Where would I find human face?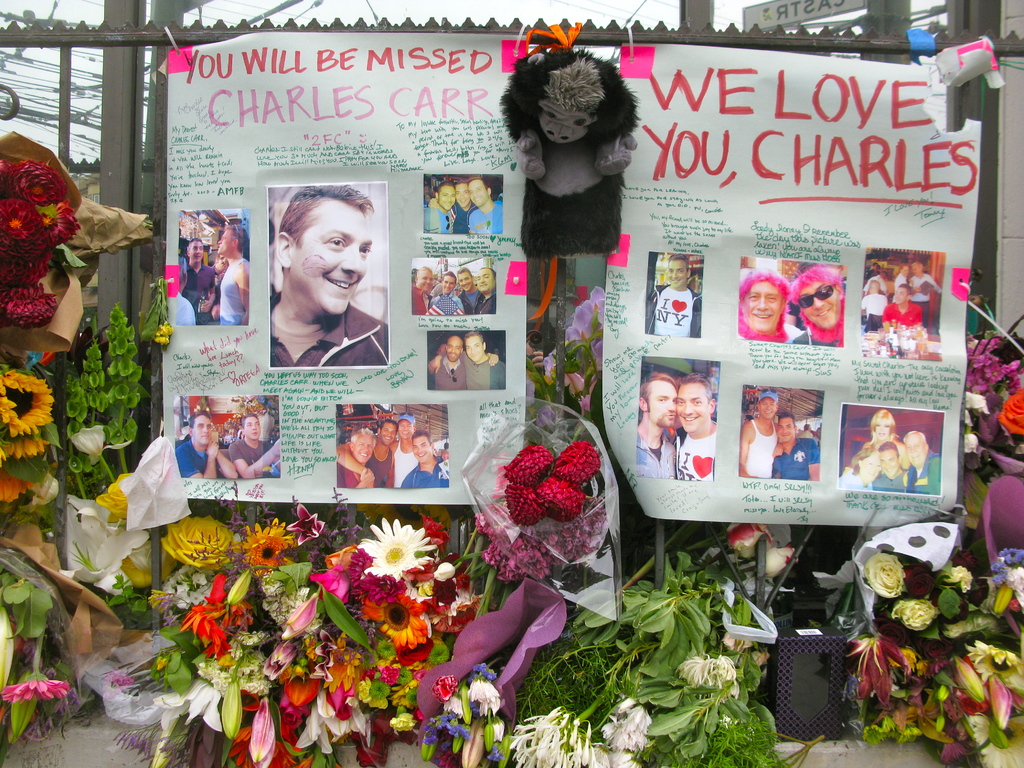
At bbox=[244, 418, 259, 442].
